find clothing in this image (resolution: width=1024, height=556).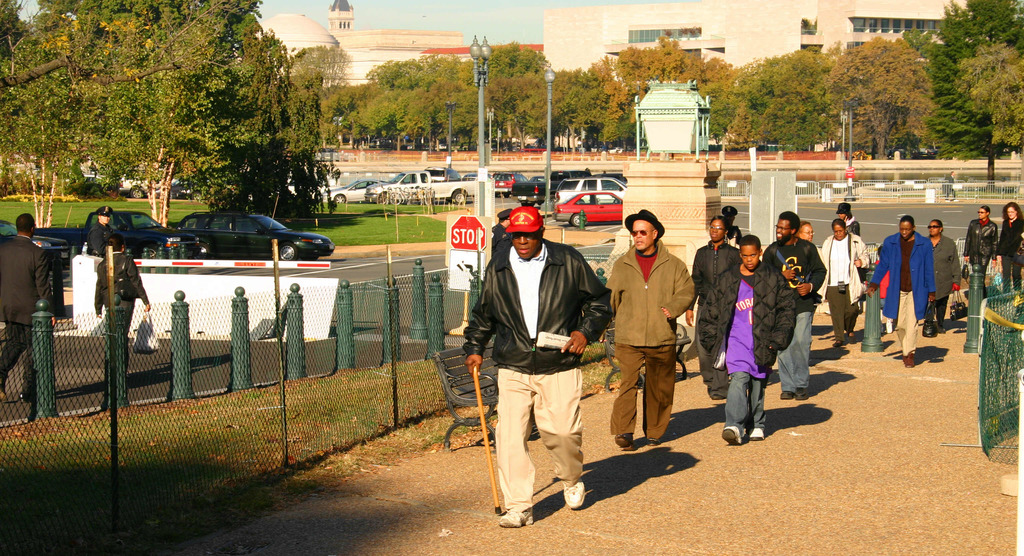
(764, 239, 822, 402).
